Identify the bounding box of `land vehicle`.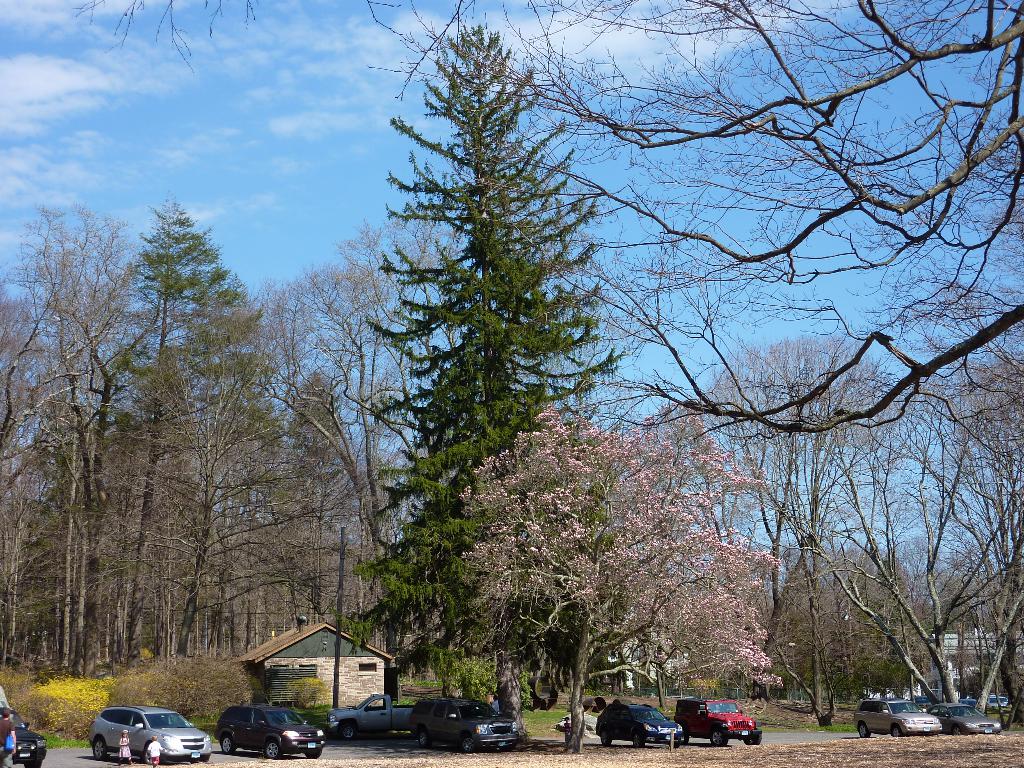
bbox=[591, 696, 685, 751].
